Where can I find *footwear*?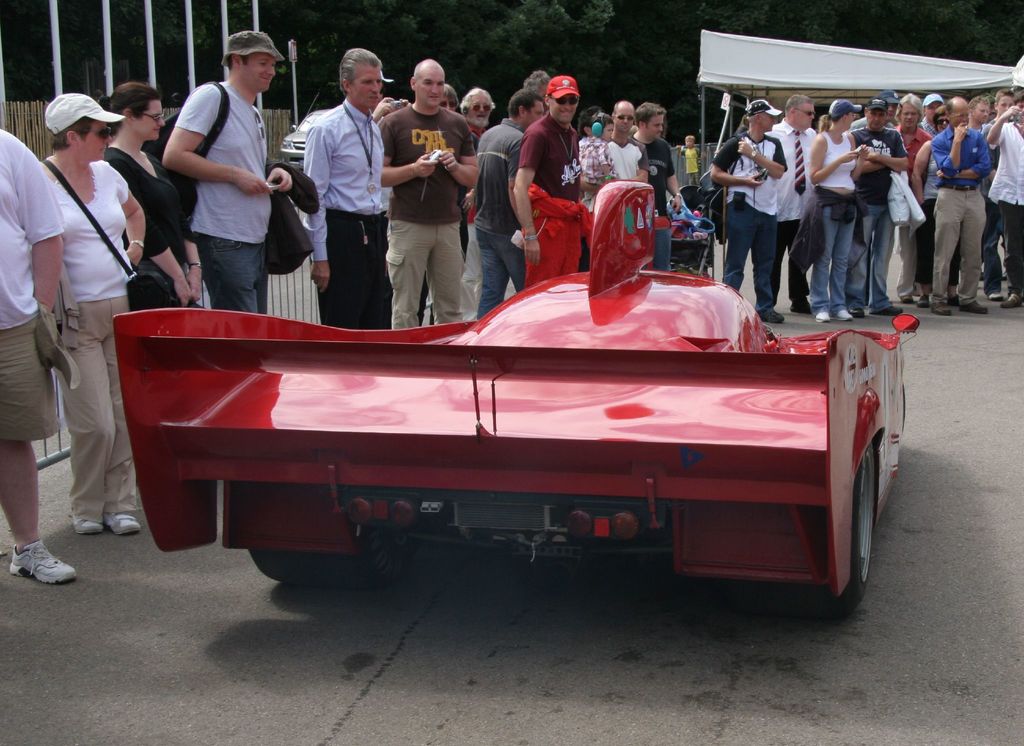
You can find it at 815 306 830 320.
